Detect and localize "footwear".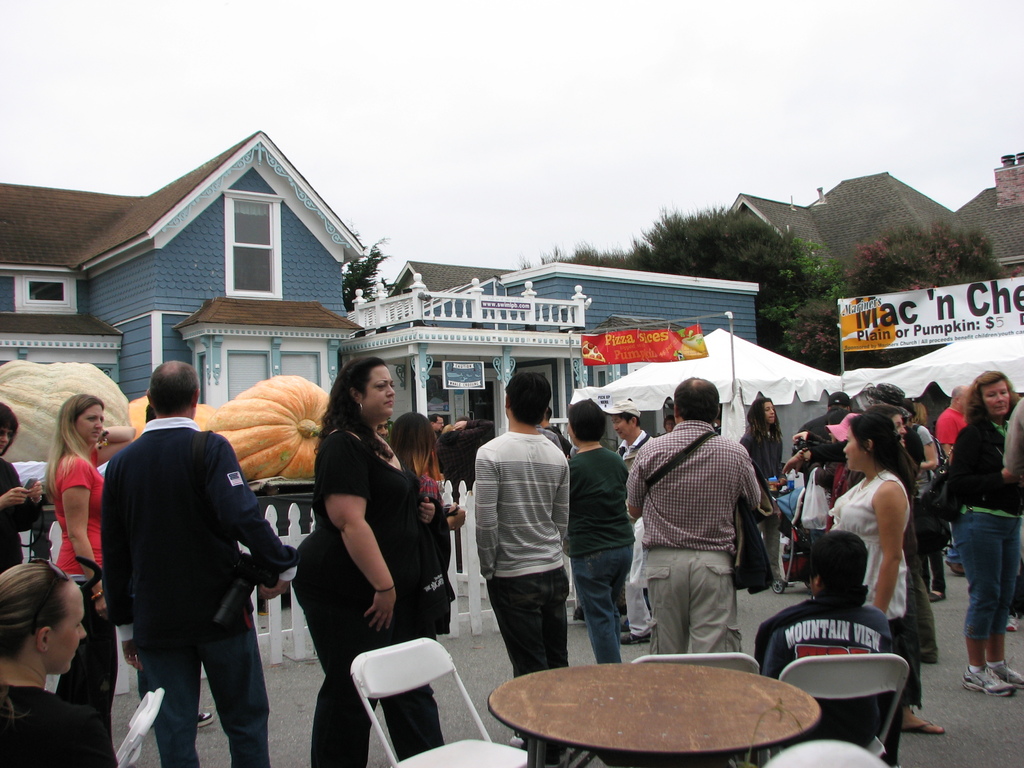
Localized at <region>568, 603, 589, 621</region>.
